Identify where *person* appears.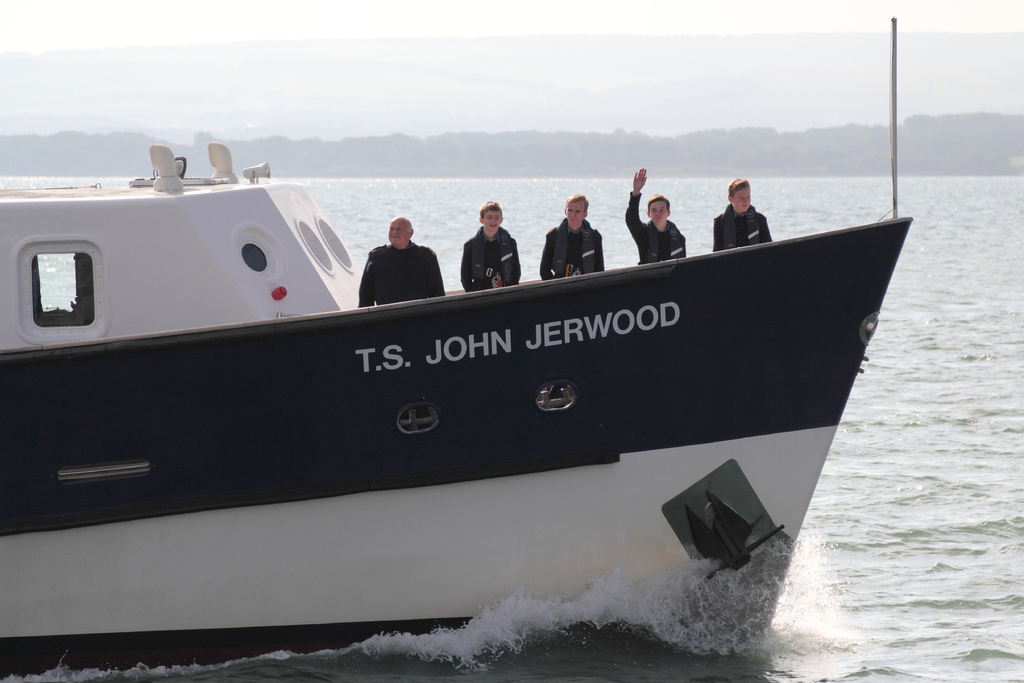
Appears at 625/167/682/269.
